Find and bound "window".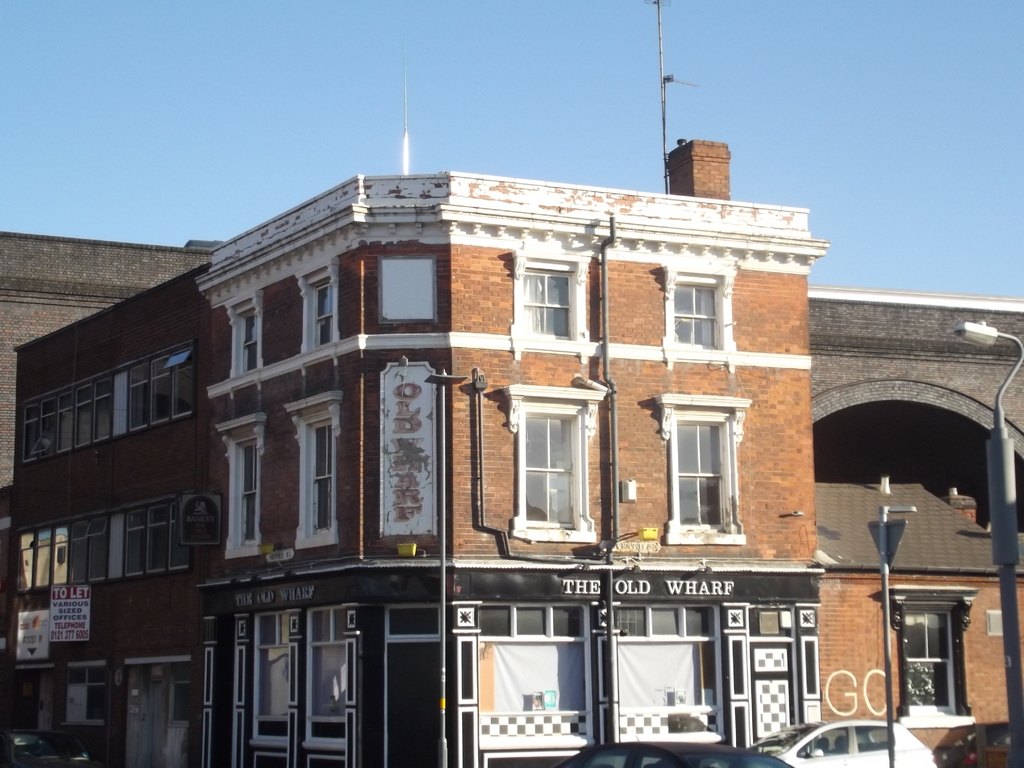
Bound: [888,588,977,732].
